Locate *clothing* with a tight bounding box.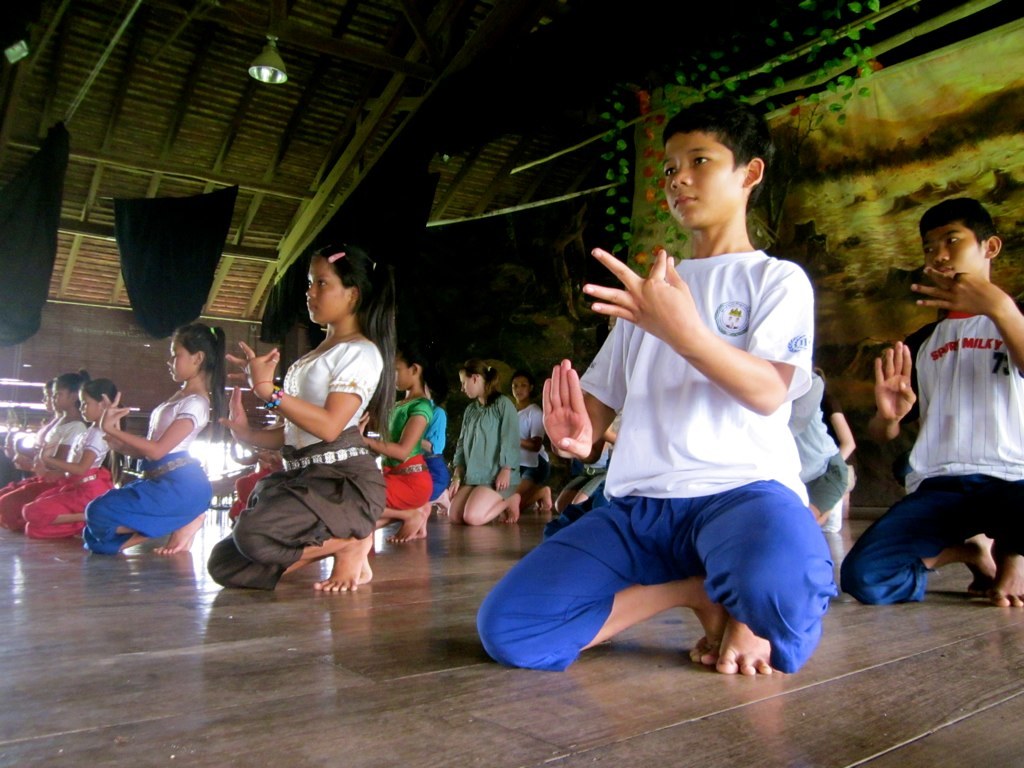
Rect(840, 309, 1023, 594).
